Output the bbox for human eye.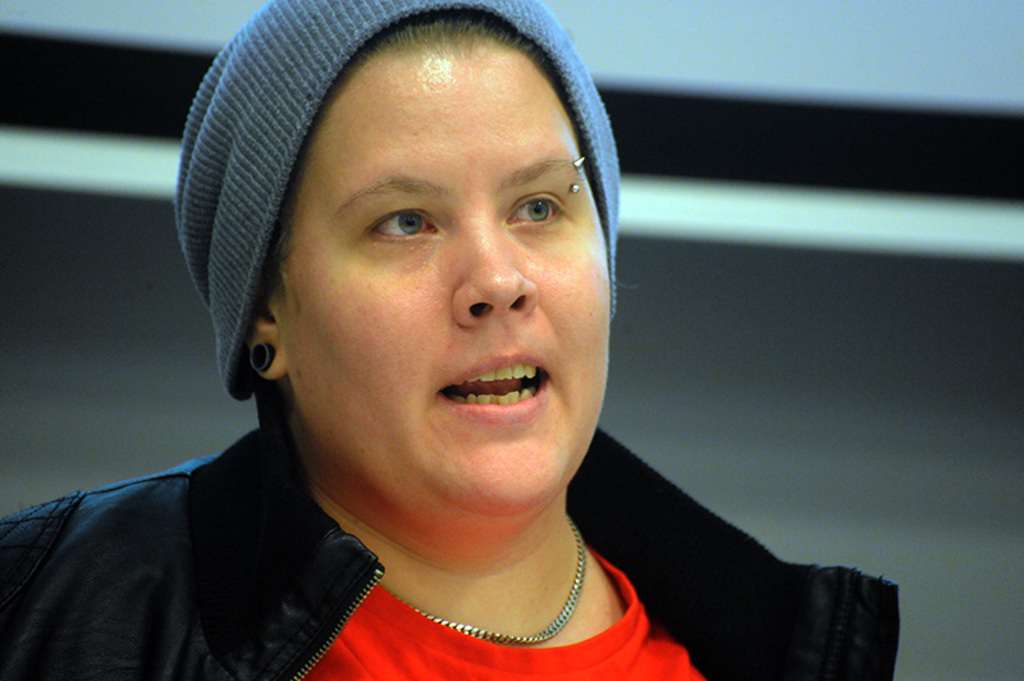
349, 191, 440, 253.
